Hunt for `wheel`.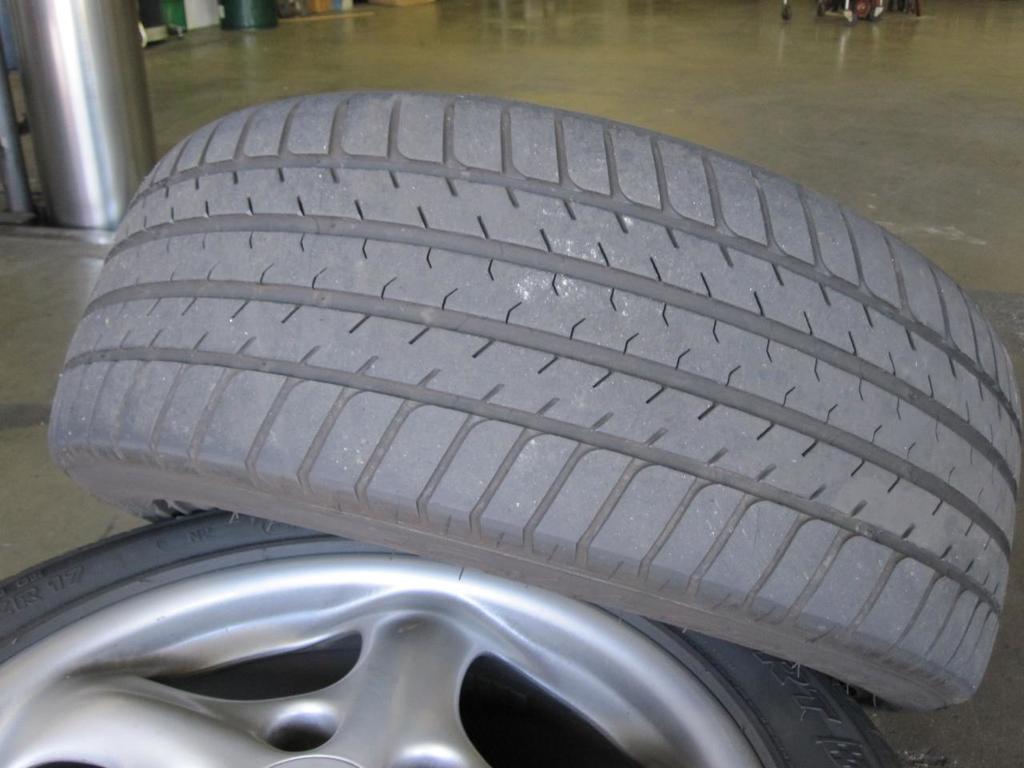
Hunted down at bbox(0, 511, 901, 767).
